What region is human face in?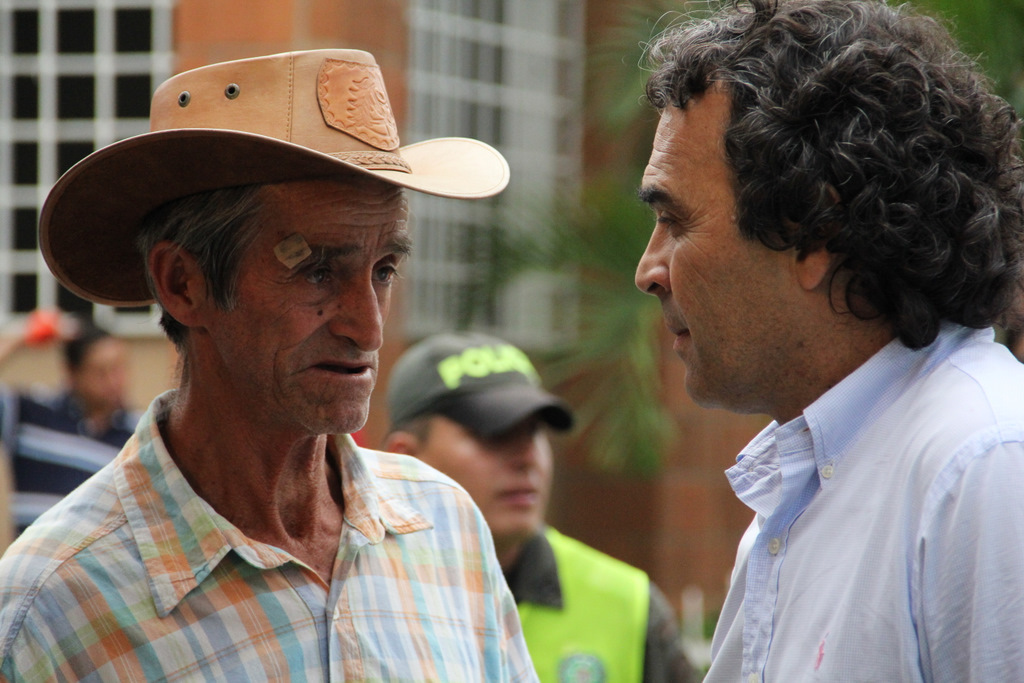
crop(630, 75, 800, 411).
